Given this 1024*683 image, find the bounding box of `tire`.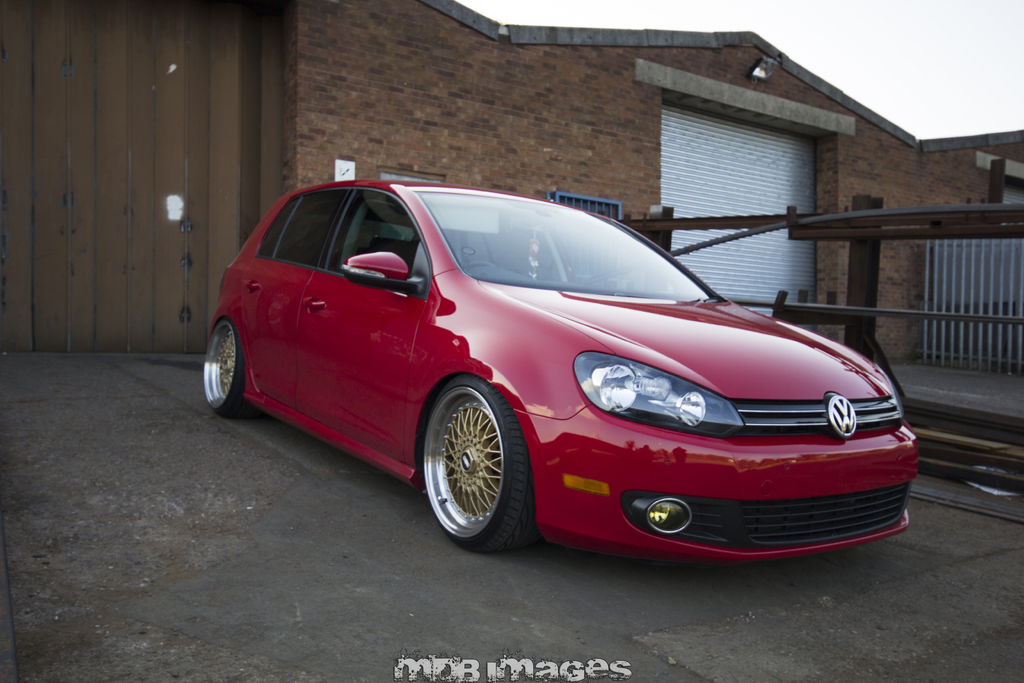
x1=202 y1=320 x2=259 y2=417.
